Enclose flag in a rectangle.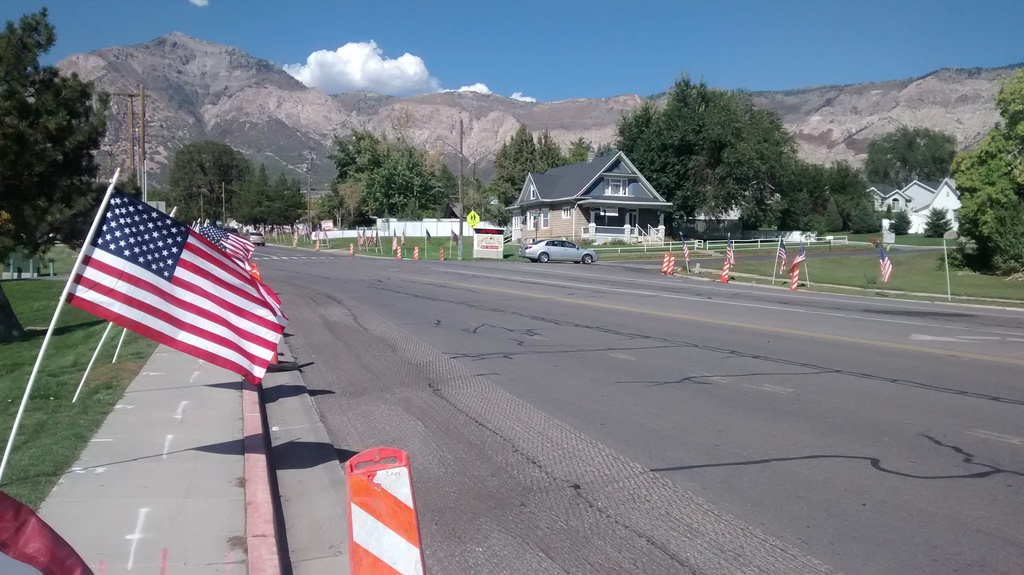
pyautogui.locateOnScreen(386, 230, 397, 255).
